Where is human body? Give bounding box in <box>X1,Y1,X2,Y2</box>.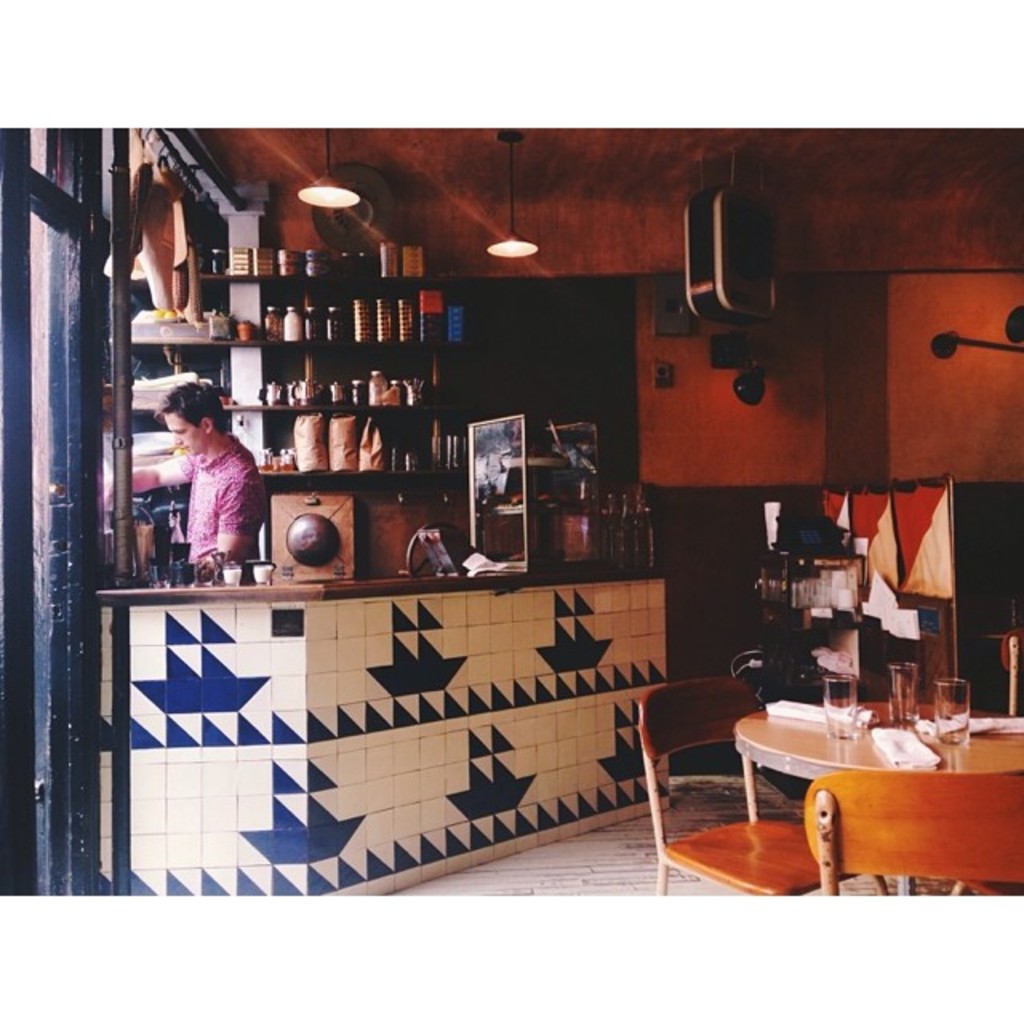
<box>125,374,262,602</box>.
